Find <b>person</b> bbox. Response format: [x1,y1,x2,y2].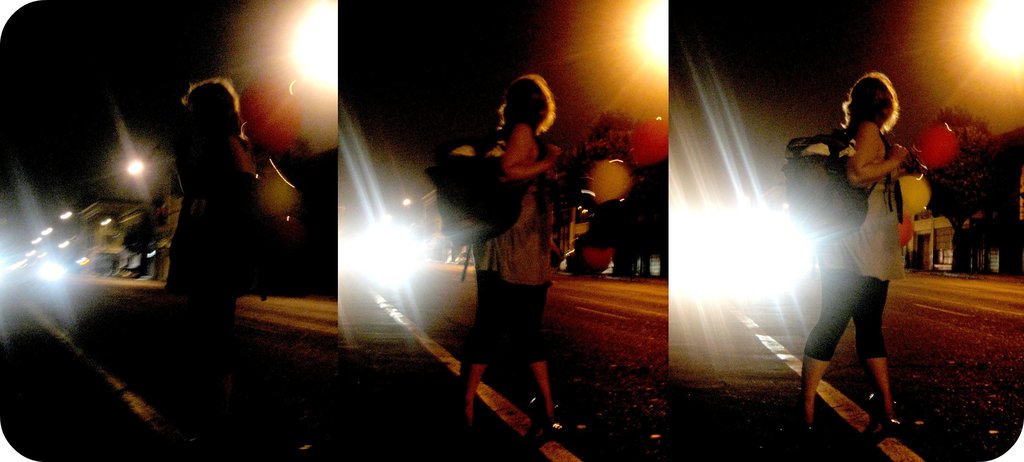
[168,81,275,309].
